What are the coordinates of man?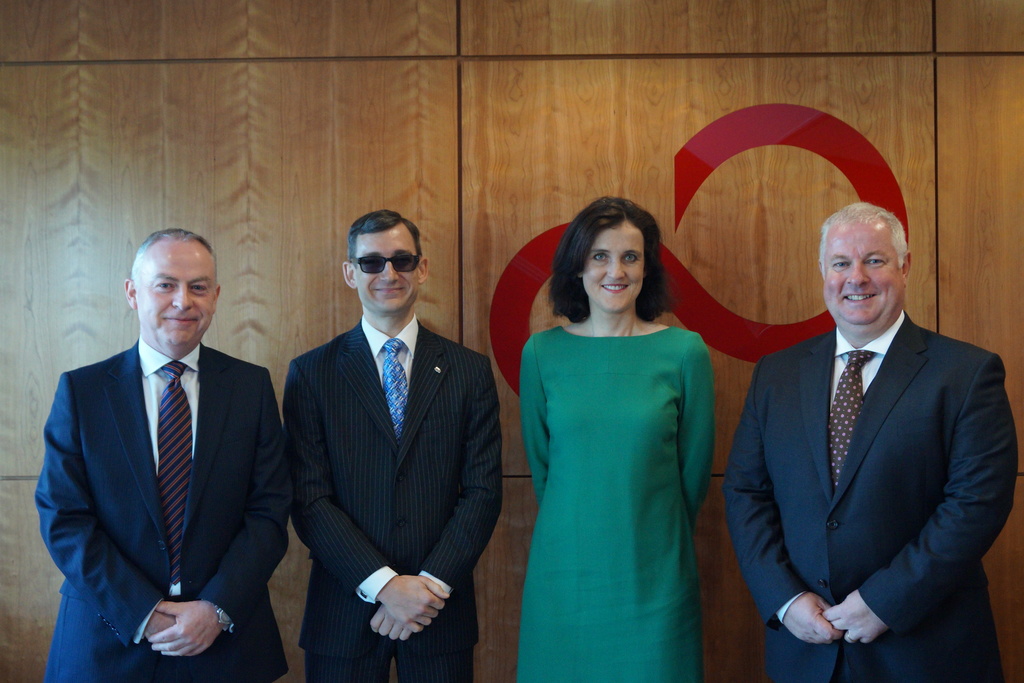
<box>285,211,506,682</box>.
